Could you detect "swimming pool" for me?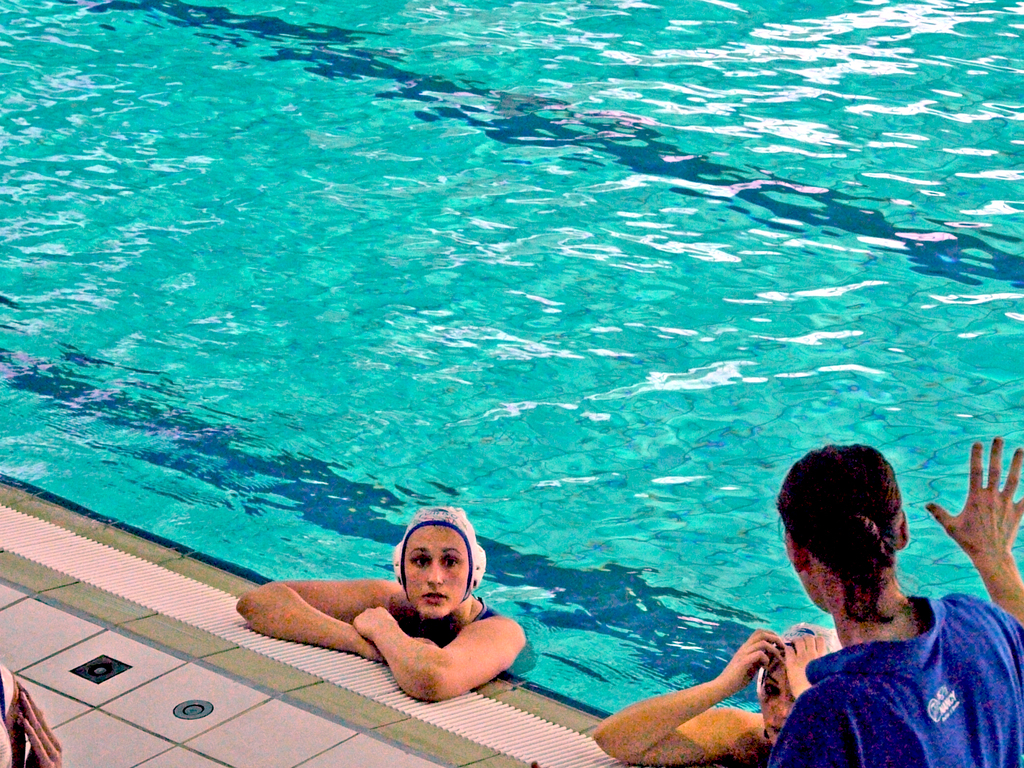
Detection result: bbox=(0, 0, 1023, 764).
